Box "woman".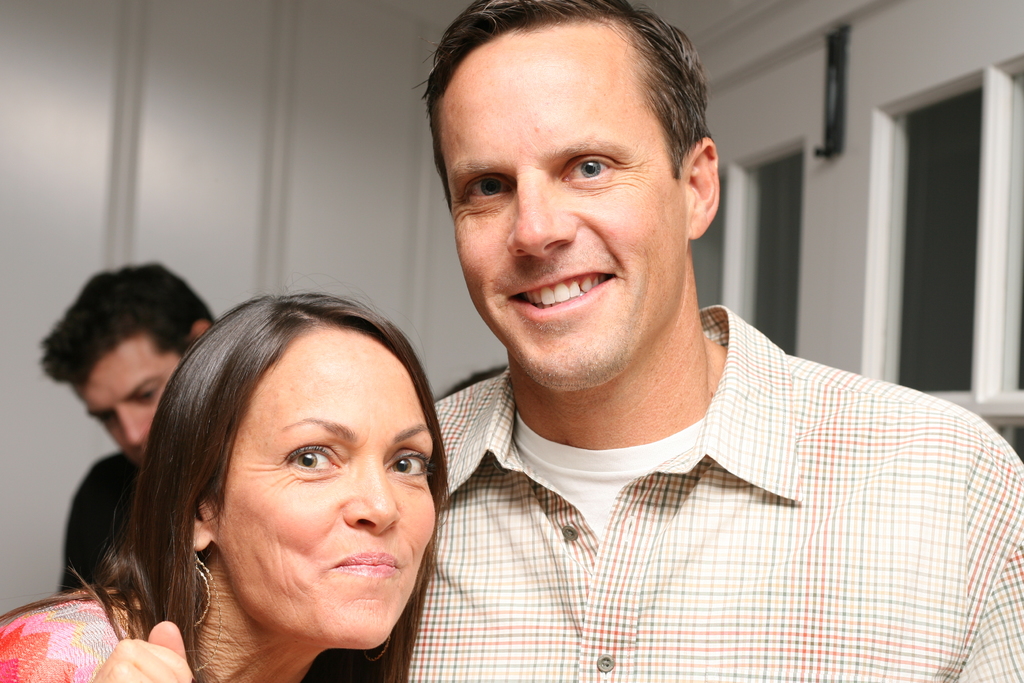
(left=51, top=238, right=515, bottom=682).
